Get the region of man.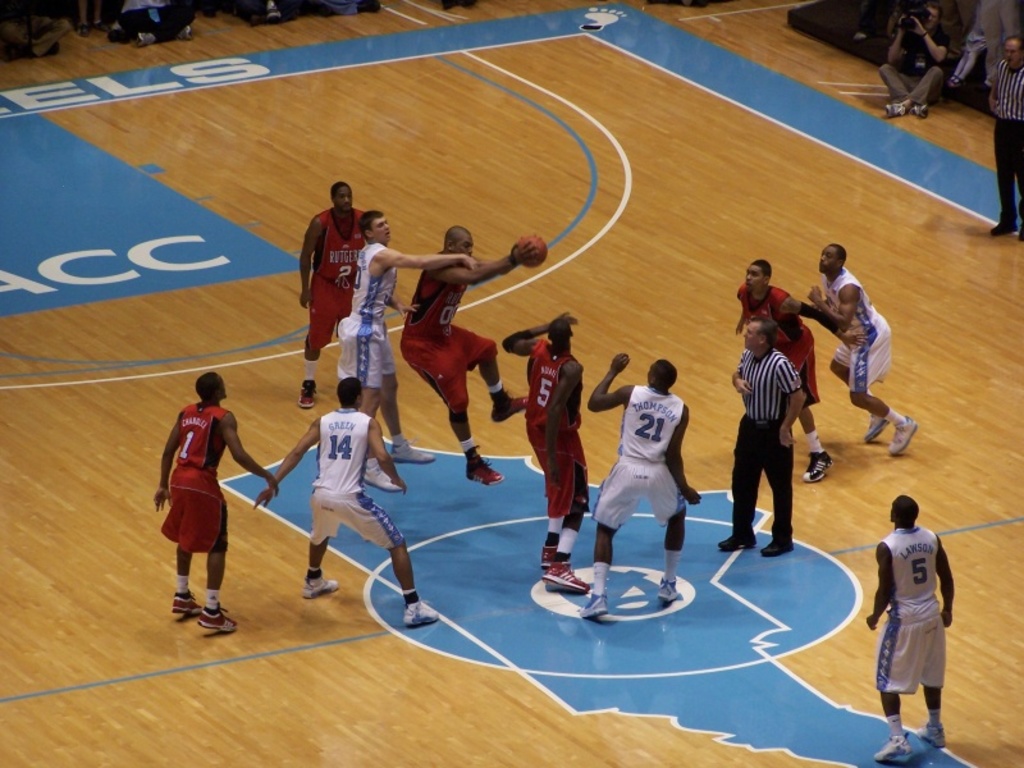
[left=248, top=374, right=443, bottom=625].
